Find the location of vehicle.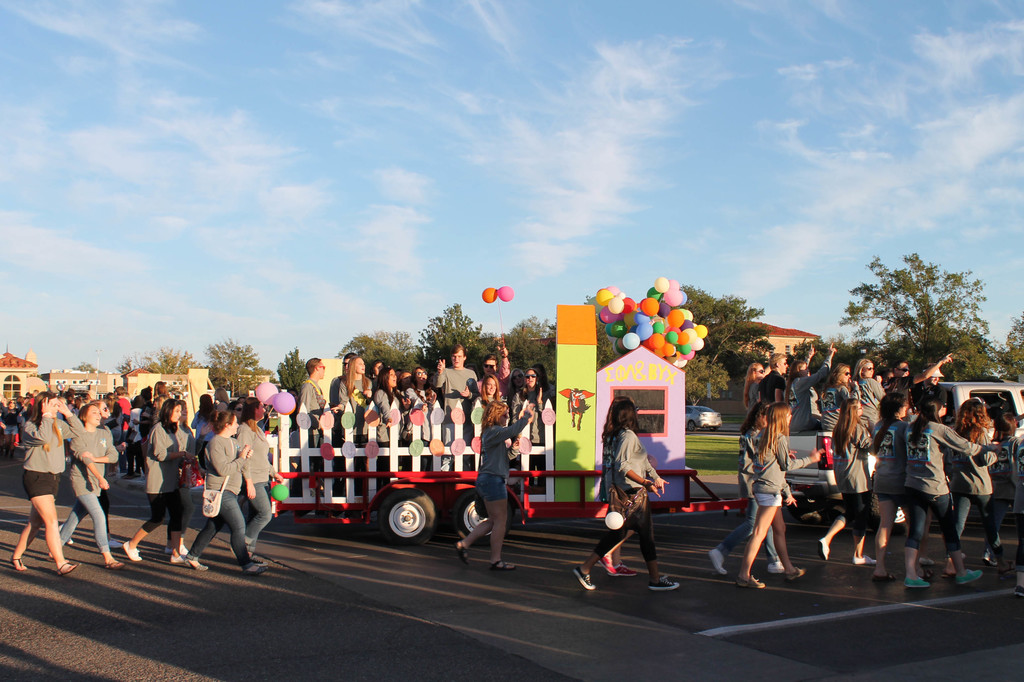
Location: Rect(784, 382, 1023, 528).
